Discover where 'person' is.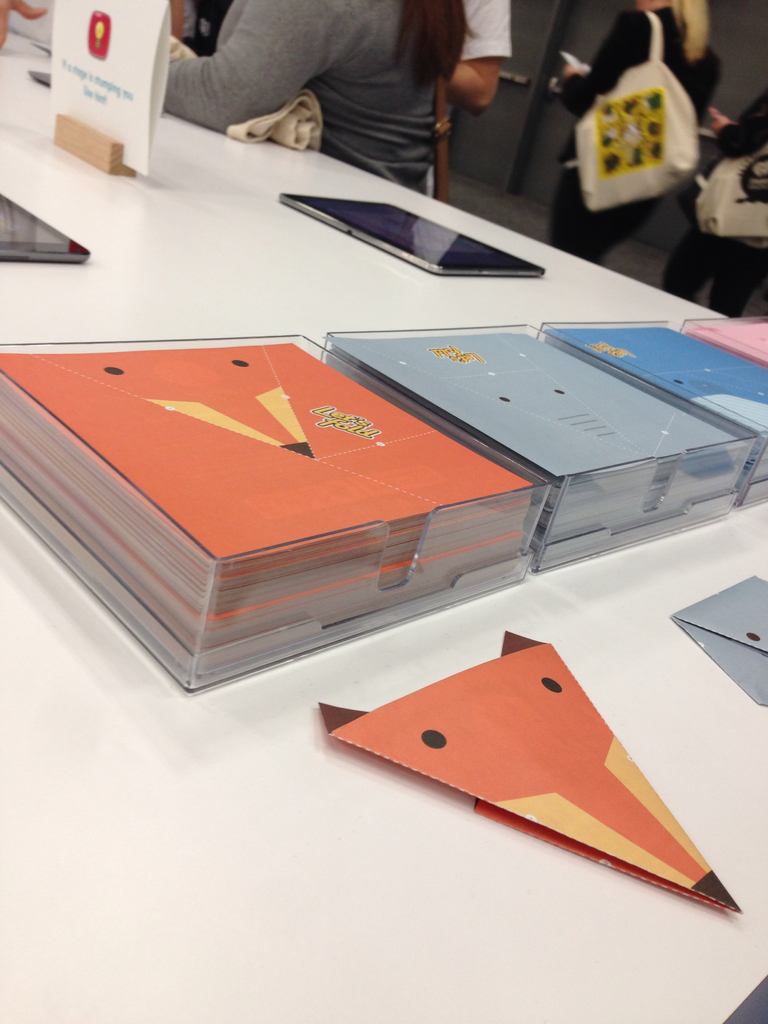
Discovered at crop(650, 92, 767, 326).
